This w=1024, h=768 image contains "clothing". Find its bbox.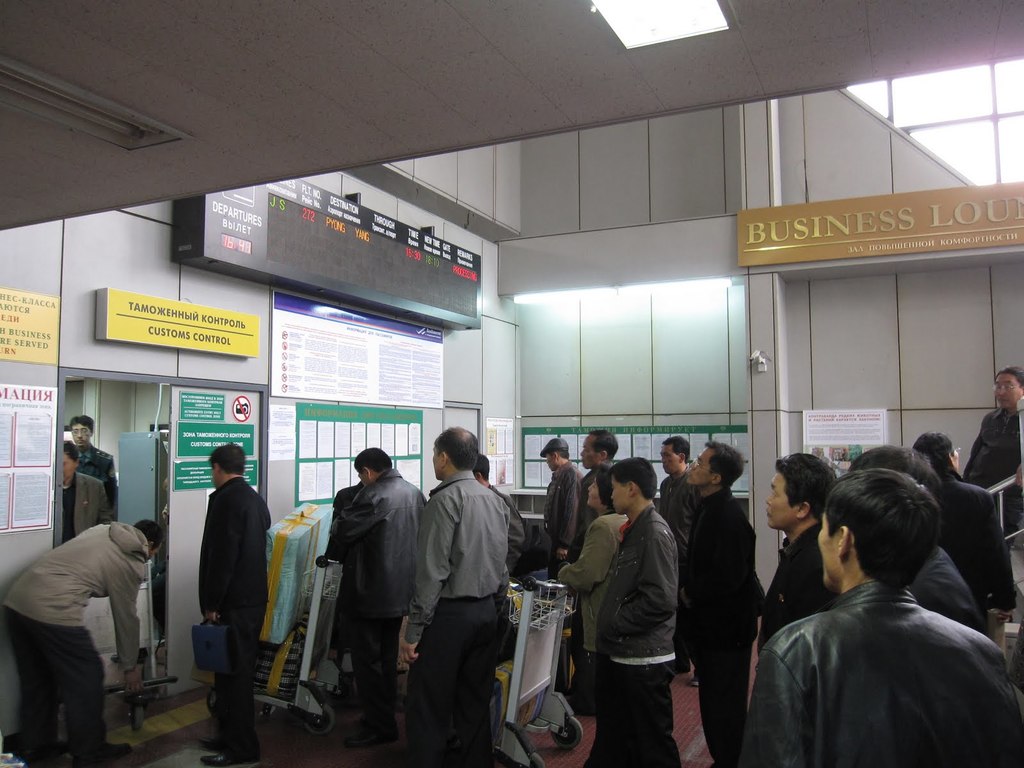
crop(582, 511, 691, 767).
